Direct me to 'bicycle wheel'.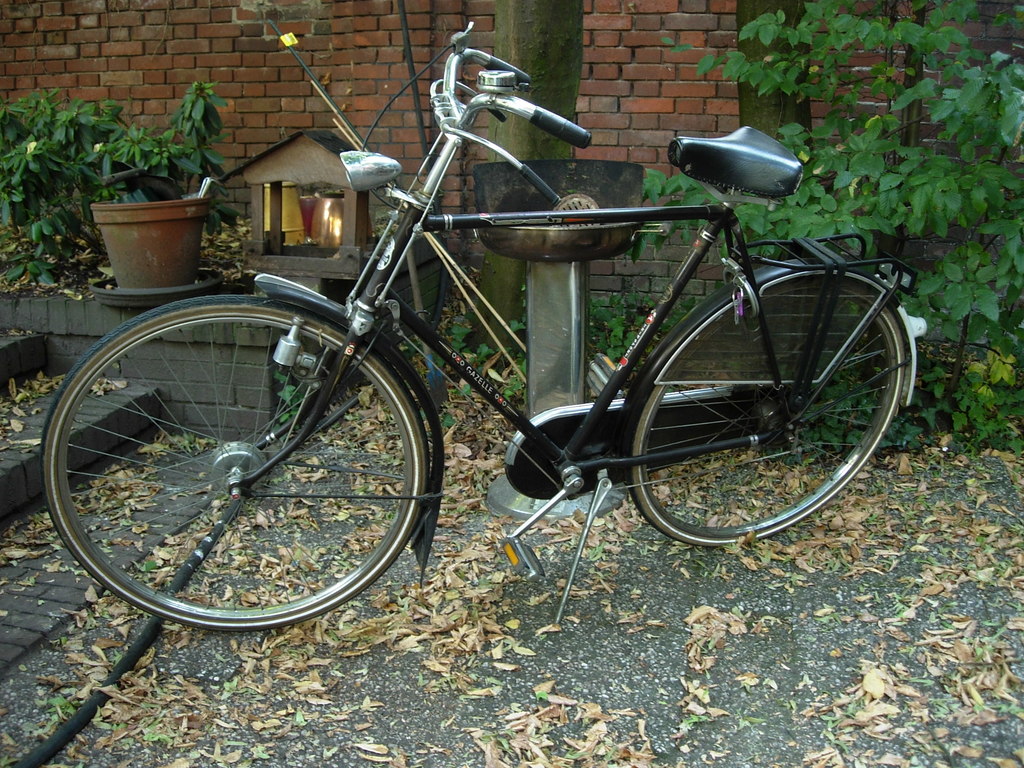
Direction: 40/301/417/653.
